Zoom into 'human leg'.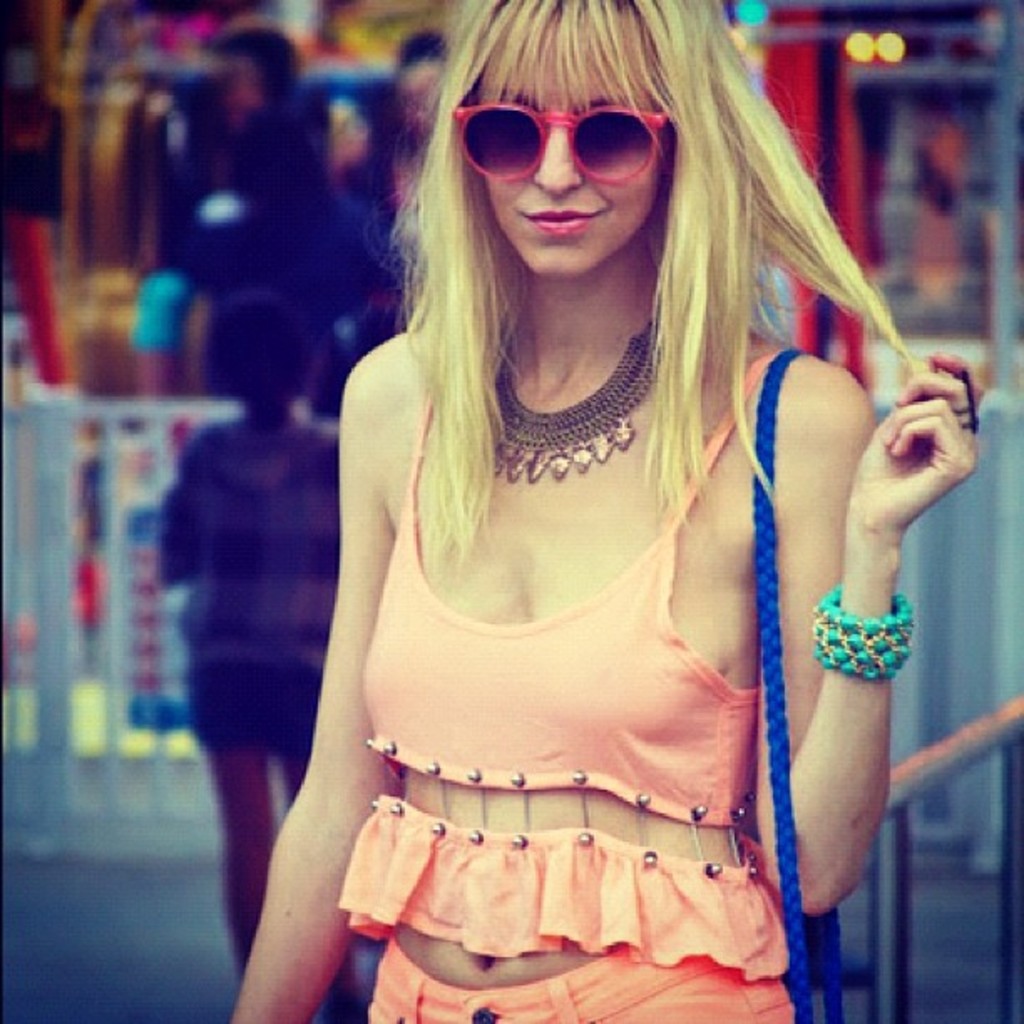
Zoom target: detection(271, 673, 365, 1022).
